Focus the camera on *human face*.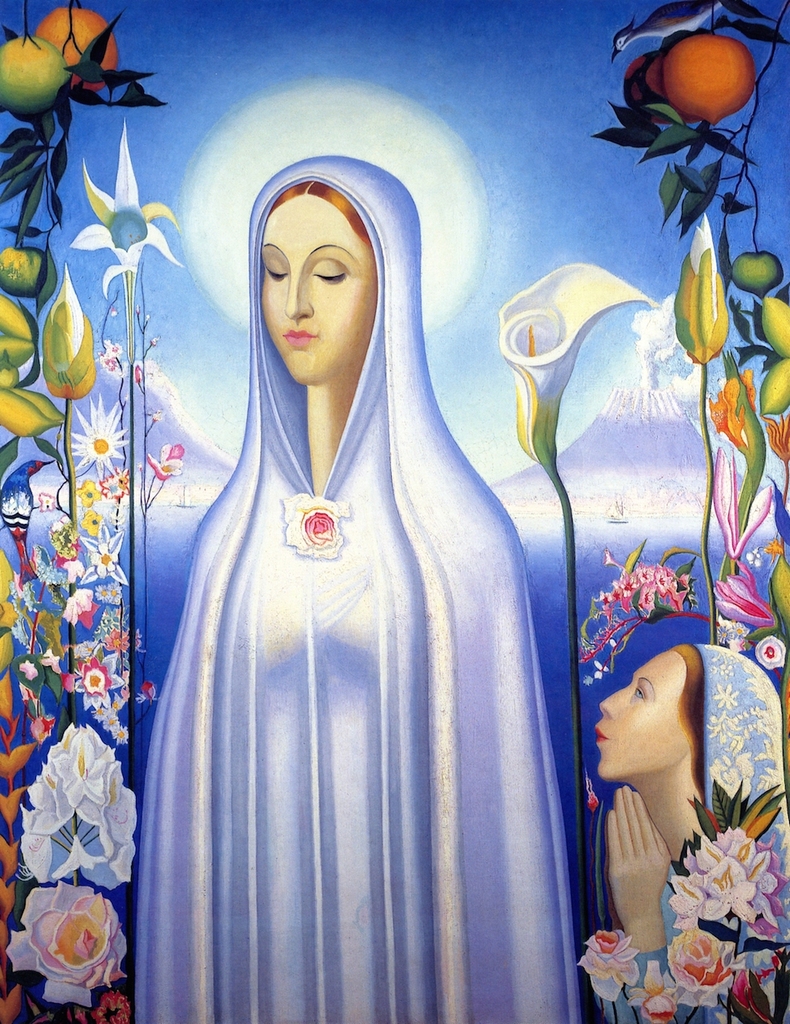
Focus region: [x1=585, y1=642, x2=687, y2=790].
